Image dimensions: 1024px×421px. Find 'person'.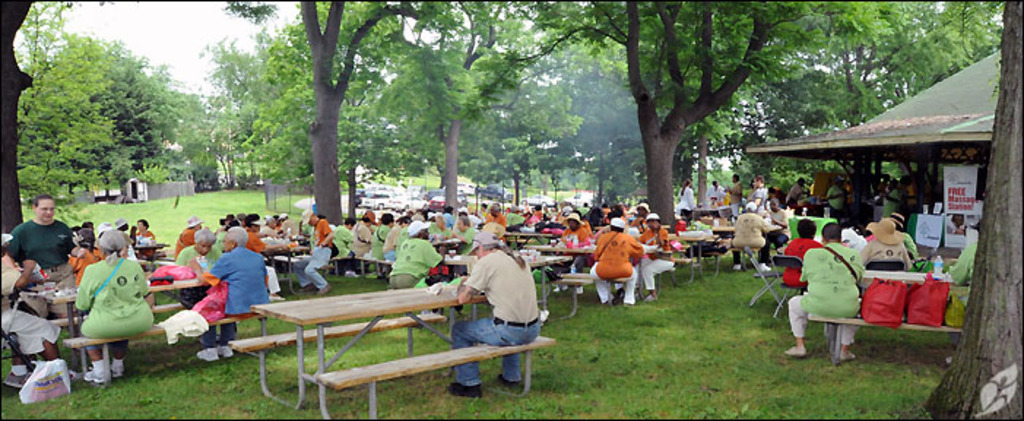
bbox=(96, 221, 150, 295).
